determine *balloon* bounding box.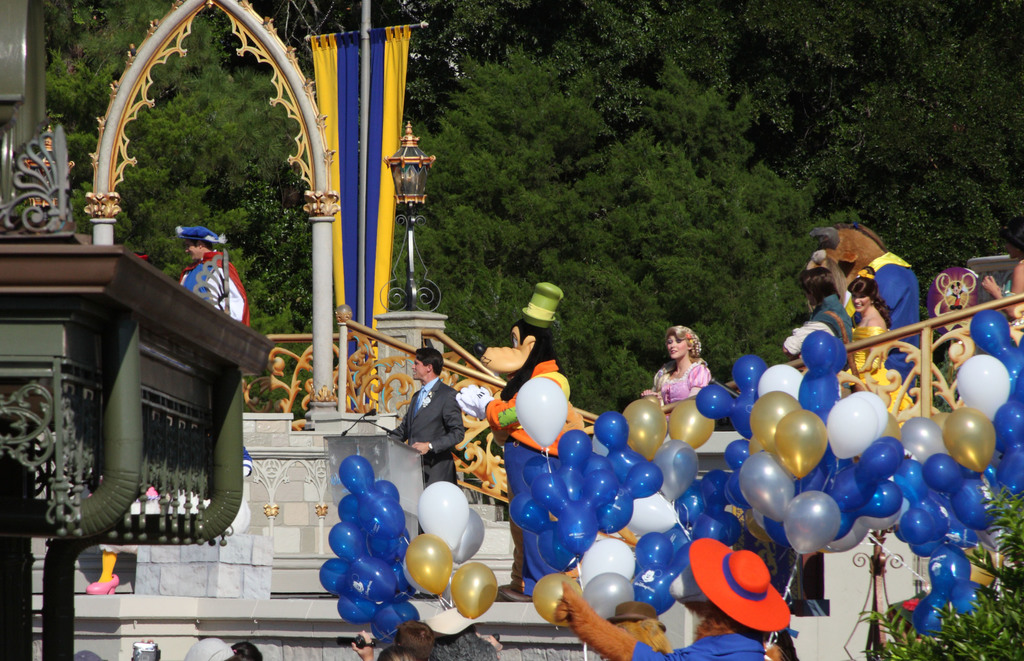
Determined: rect(531, 469, 621, 555).
